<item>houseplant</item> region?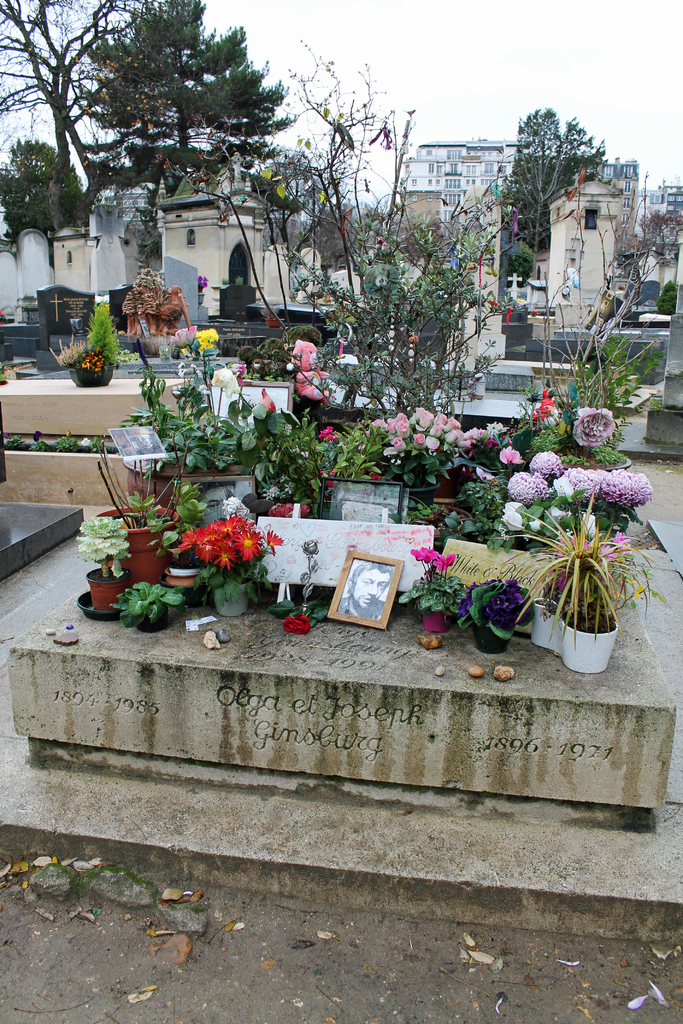
212 381 296 506
